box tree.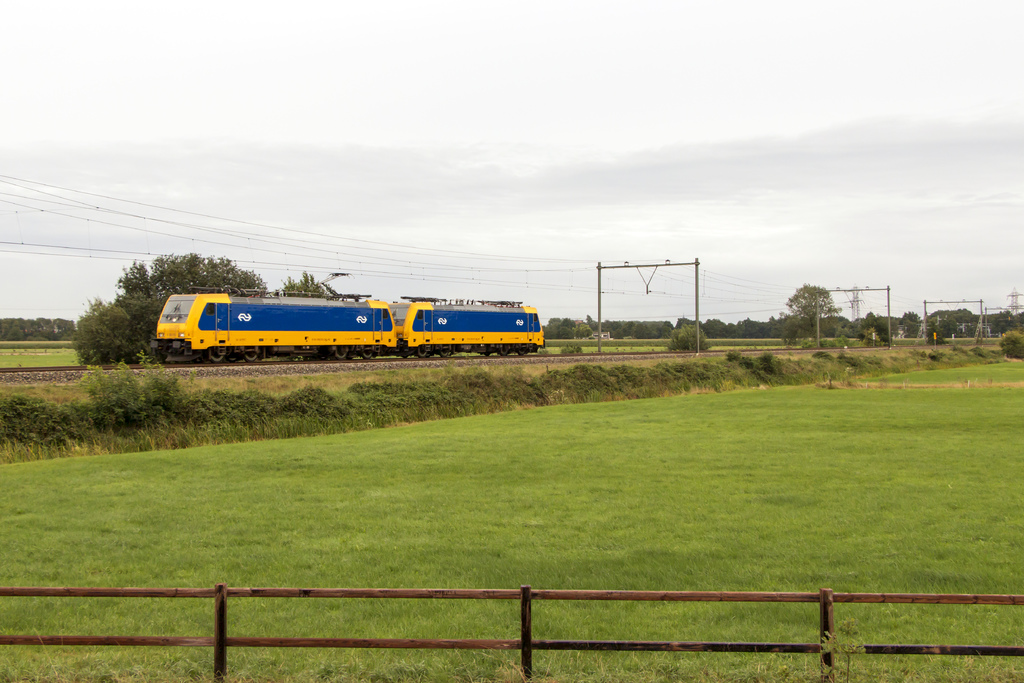
784 281 843 340.
